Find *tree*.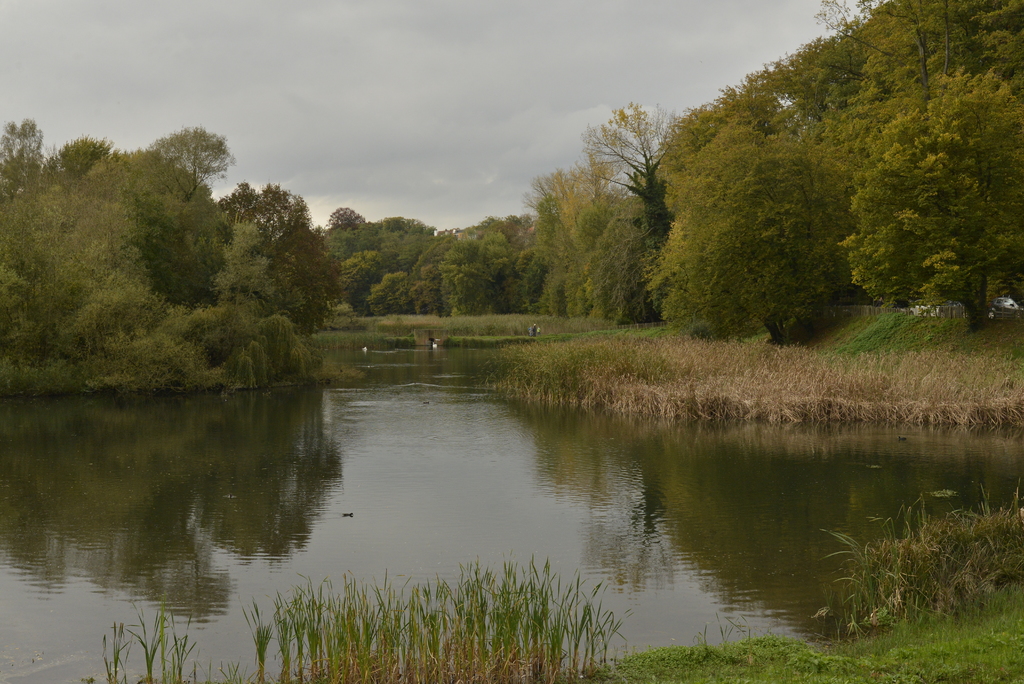
detection(431, 227, 511, 320).
